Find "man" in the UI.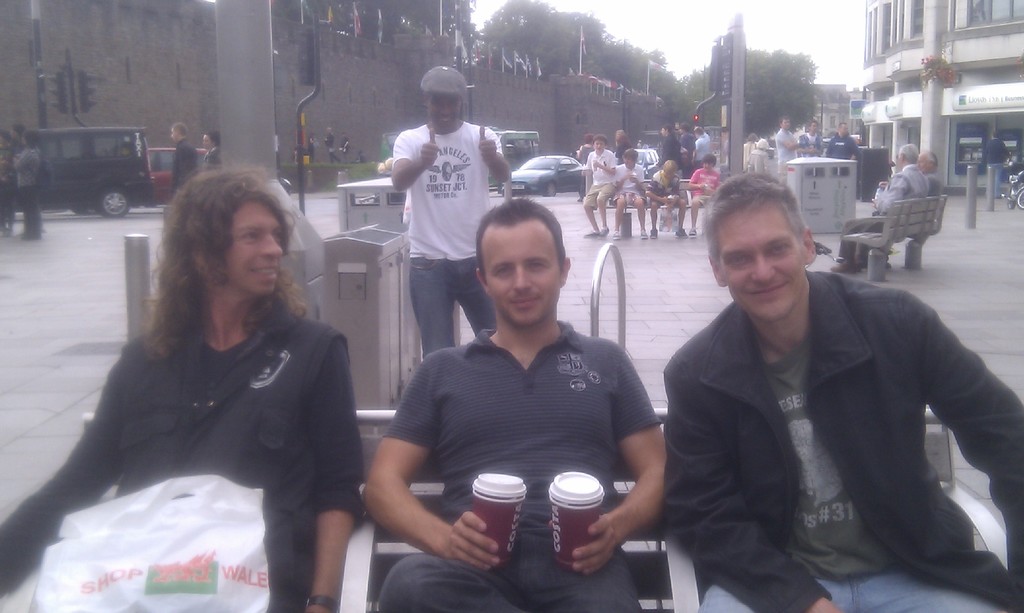
UI element at [832, 120, 859, 159].
